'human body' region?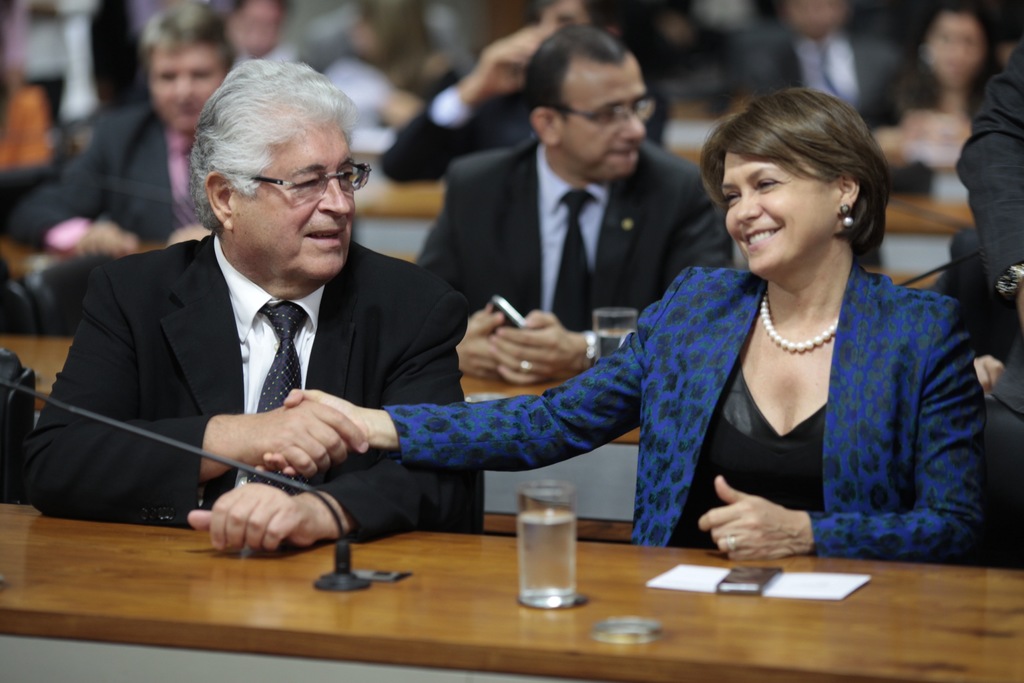
[648,87,998,568]
